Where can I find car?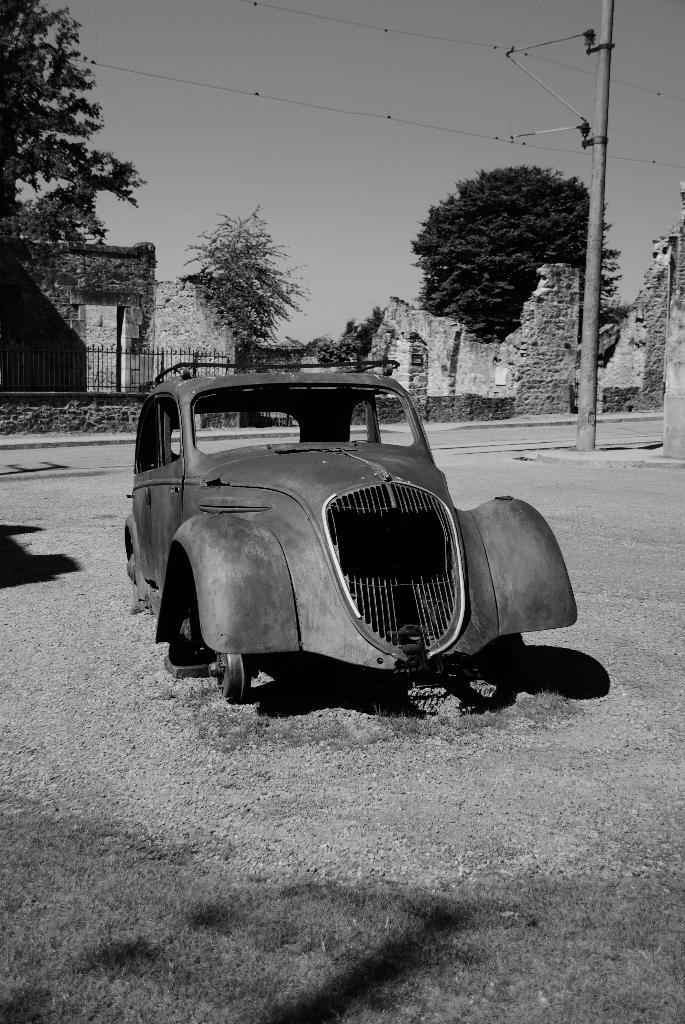
You can find it at 121:356:586:707.
